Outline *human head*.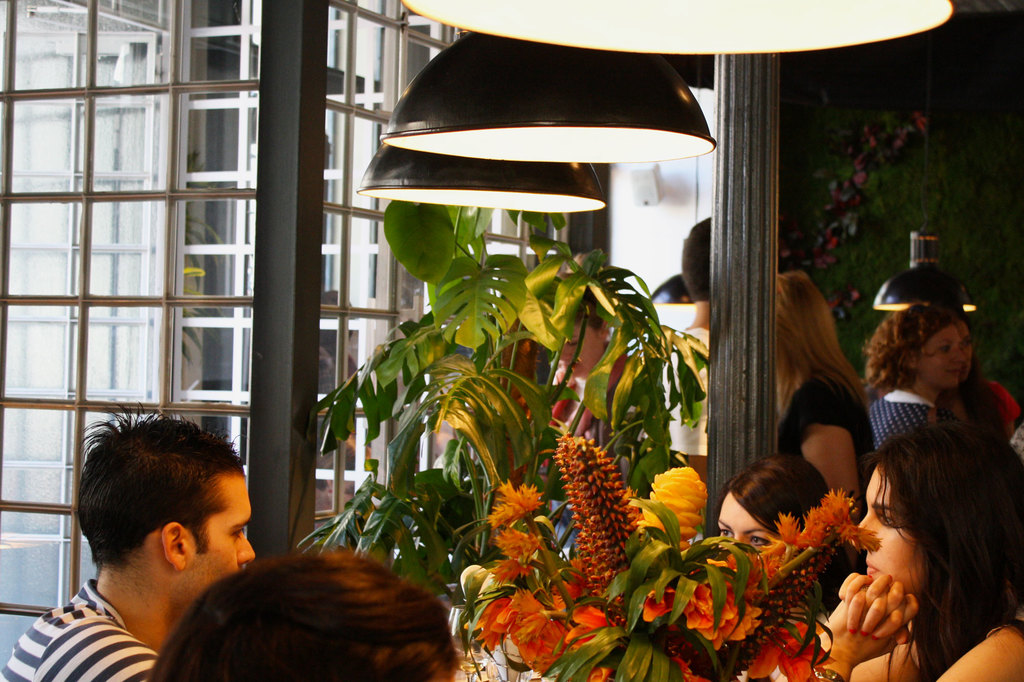
Outline: (x1=550, y1=300, x2=610, y2=383).
